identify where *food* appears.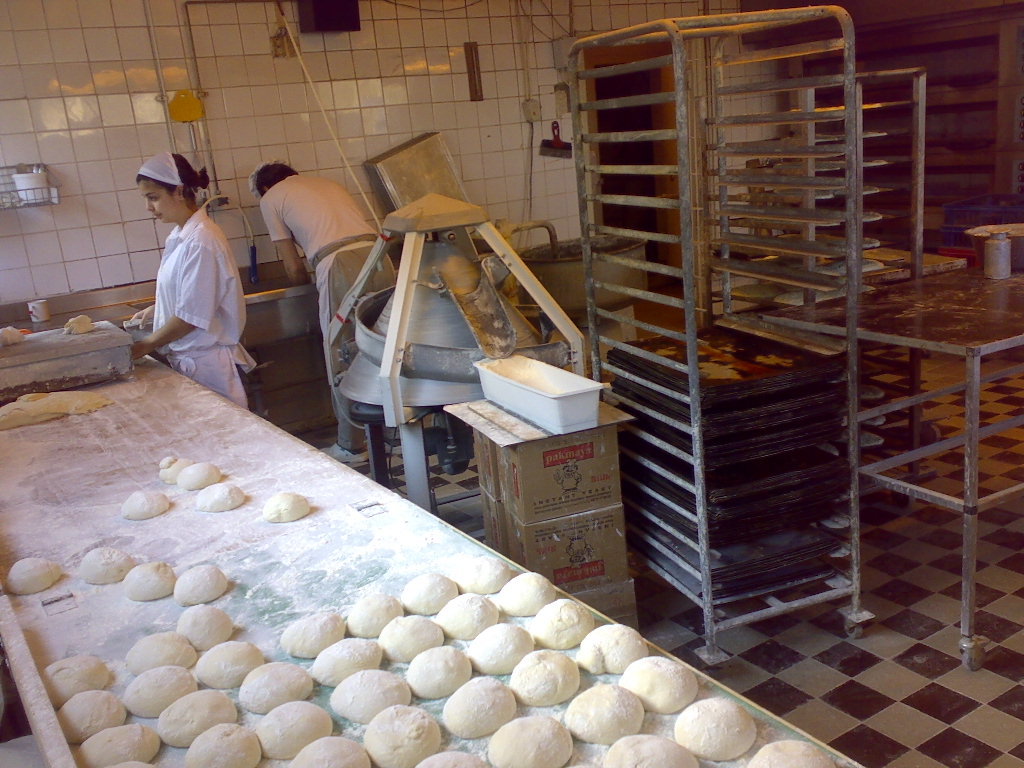
Appears at box(53, 690, 128, 746).
